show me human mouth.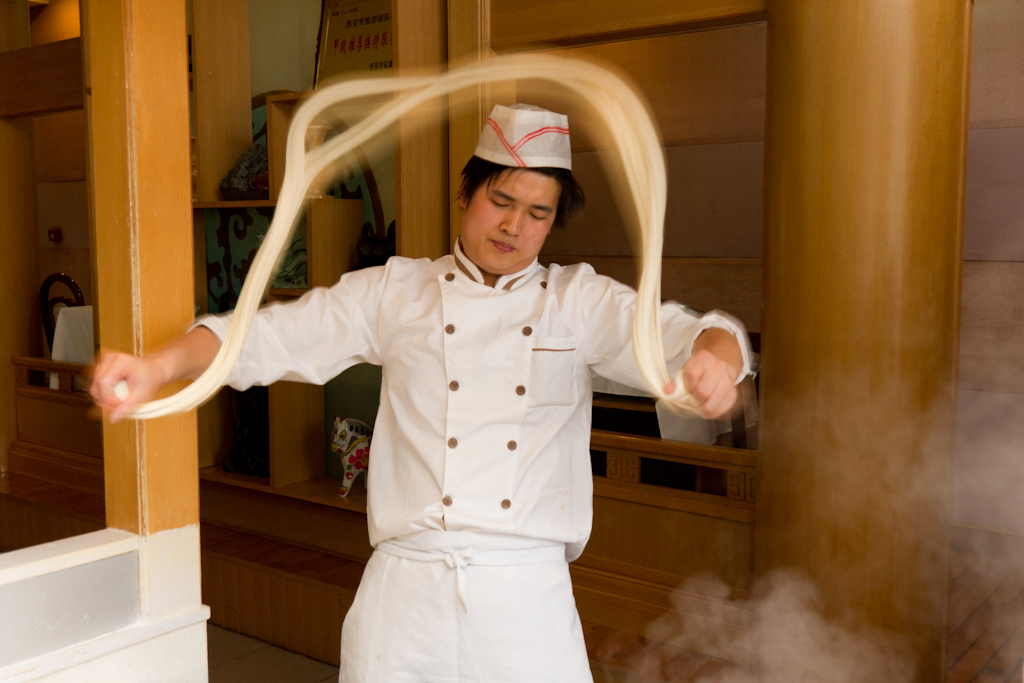
human mouth is here: 488:237:513:250.
